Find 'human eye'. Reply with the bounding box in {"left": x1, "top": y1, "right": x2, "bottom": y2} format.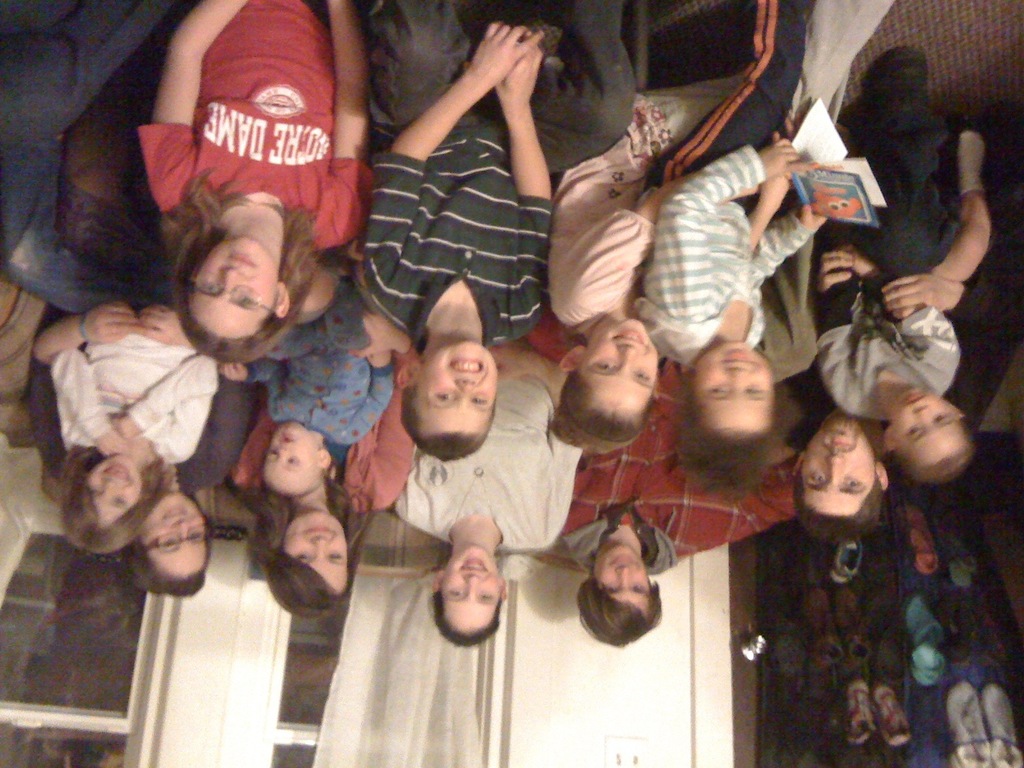
{"left": 160, "top": 538, "right": 179, "bottom": 555}.
